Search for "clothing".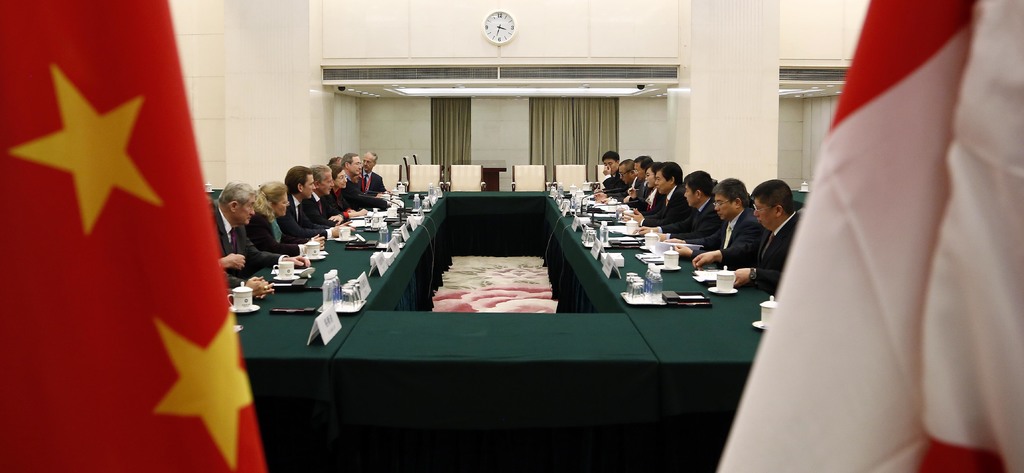
Found at bbox=(285, 188, 306, 245).
